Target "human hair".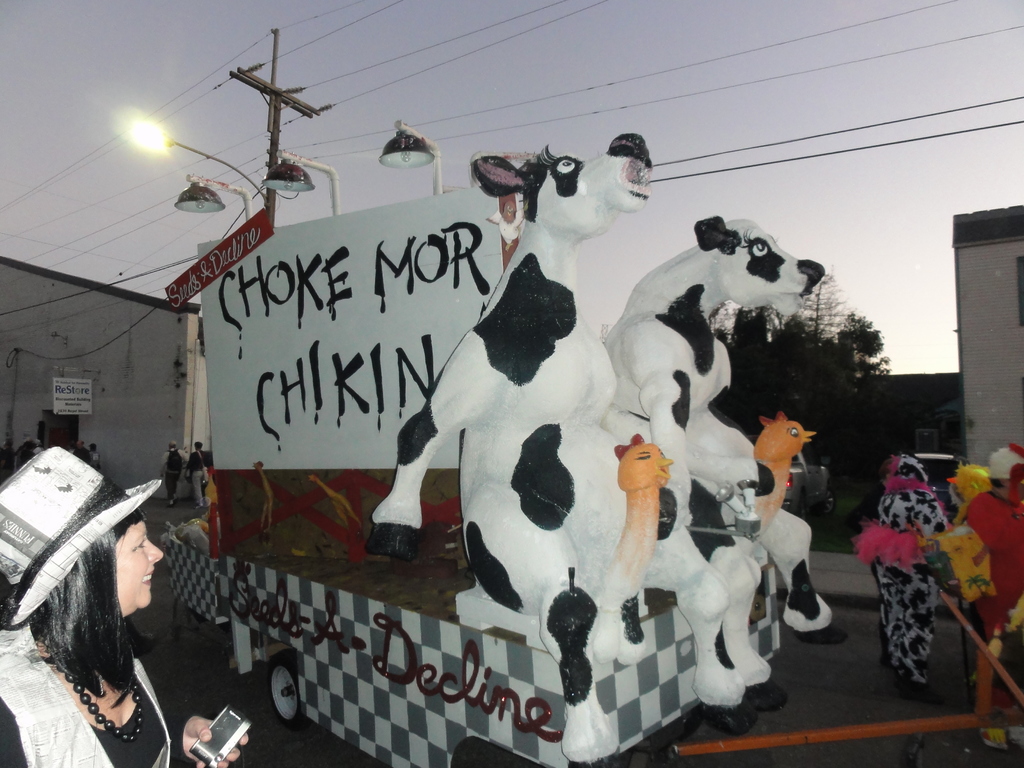
Target region: l=60, t=530, r=156, b=710.
